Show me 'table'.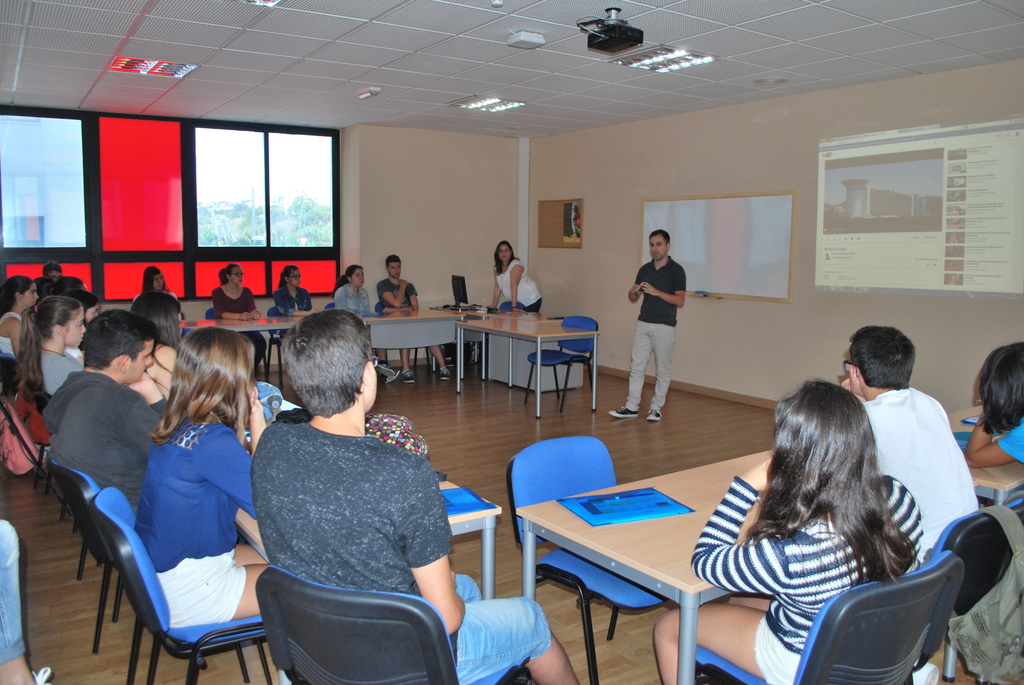
'table' is here: (left=507, top=444, right=872, bottom=674).
